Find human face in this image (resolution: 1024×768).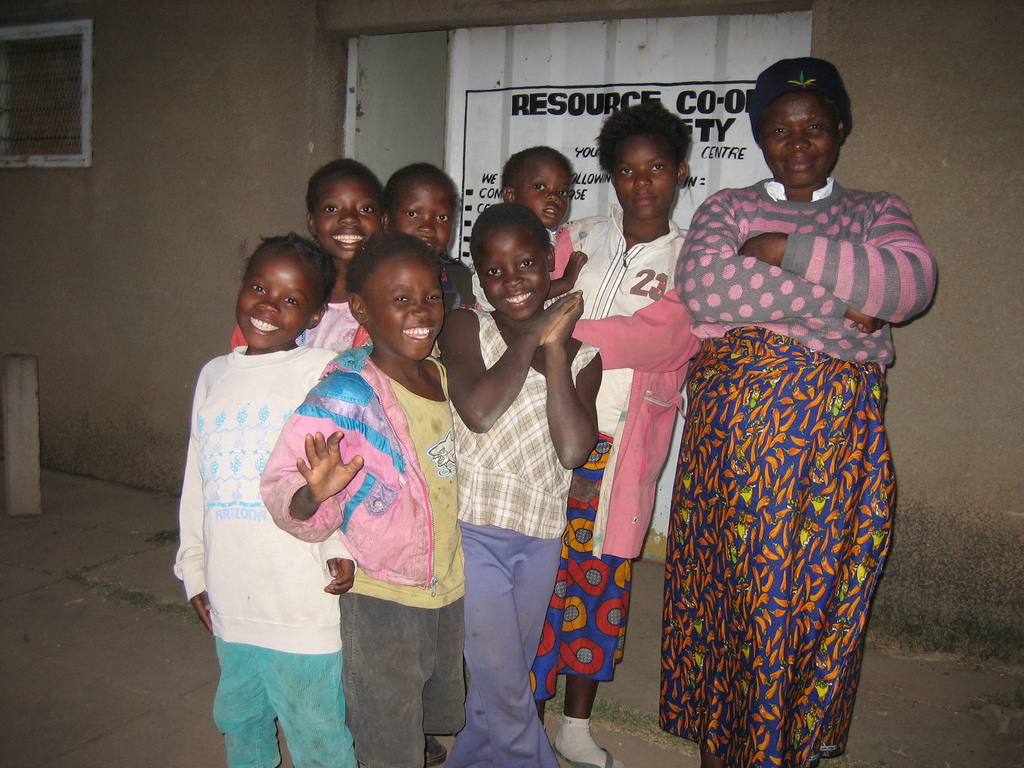
(483,236,547,321).
